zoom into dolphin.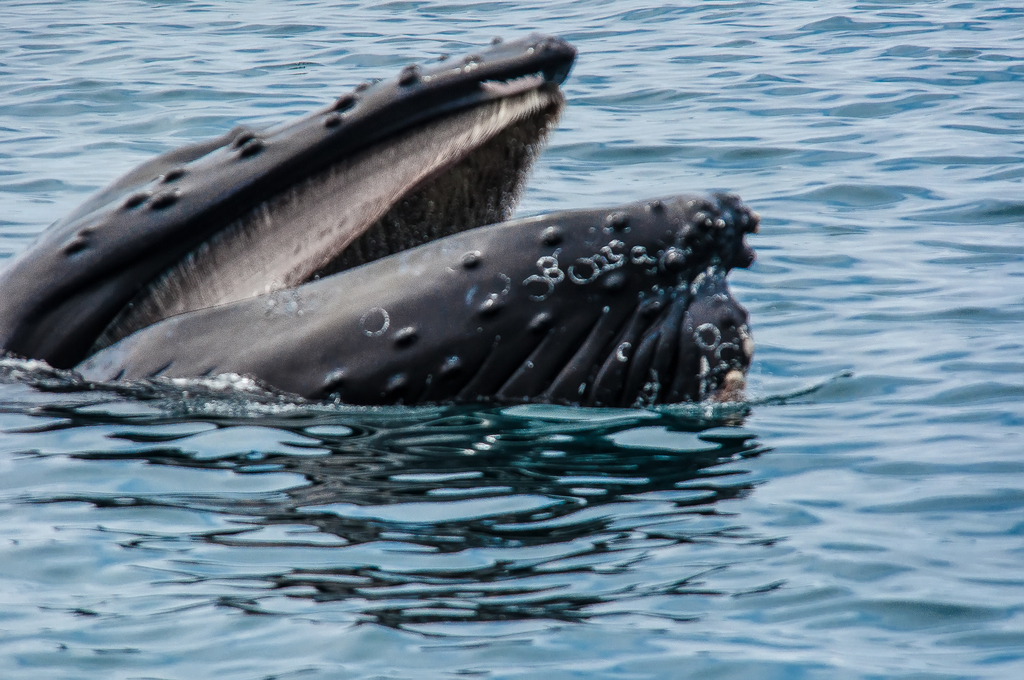
Zoom target: detection(0, 33, 749, 419).
